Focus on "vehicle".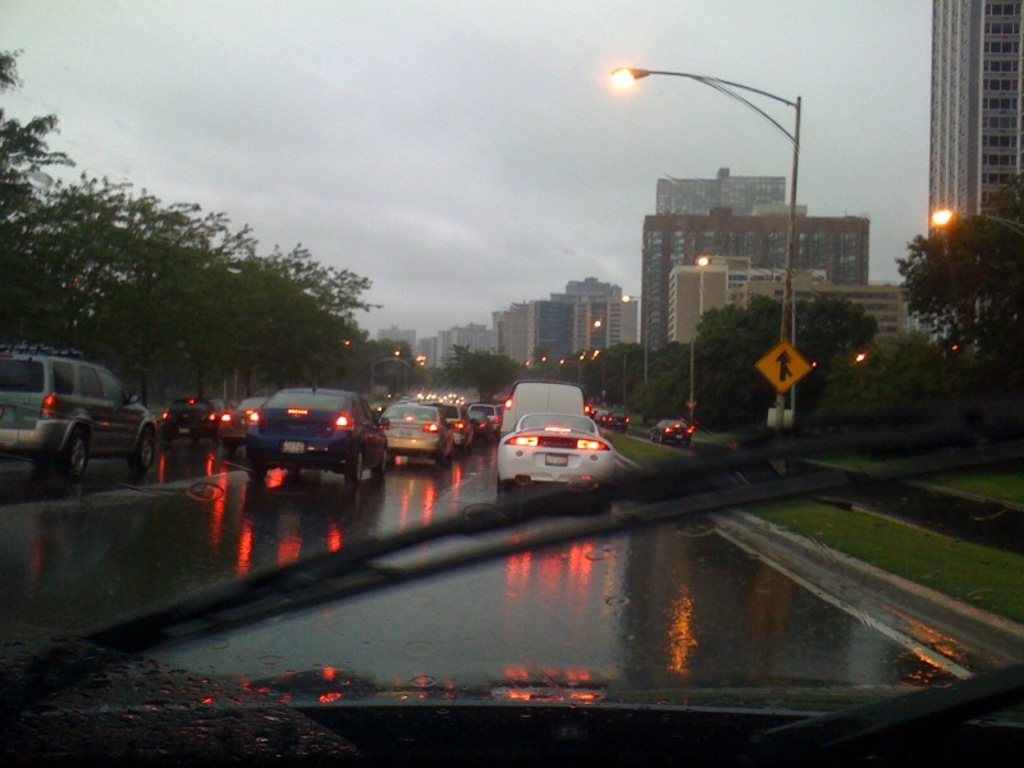
Focused at [left=214, top=388, right=280, bottom=449].
